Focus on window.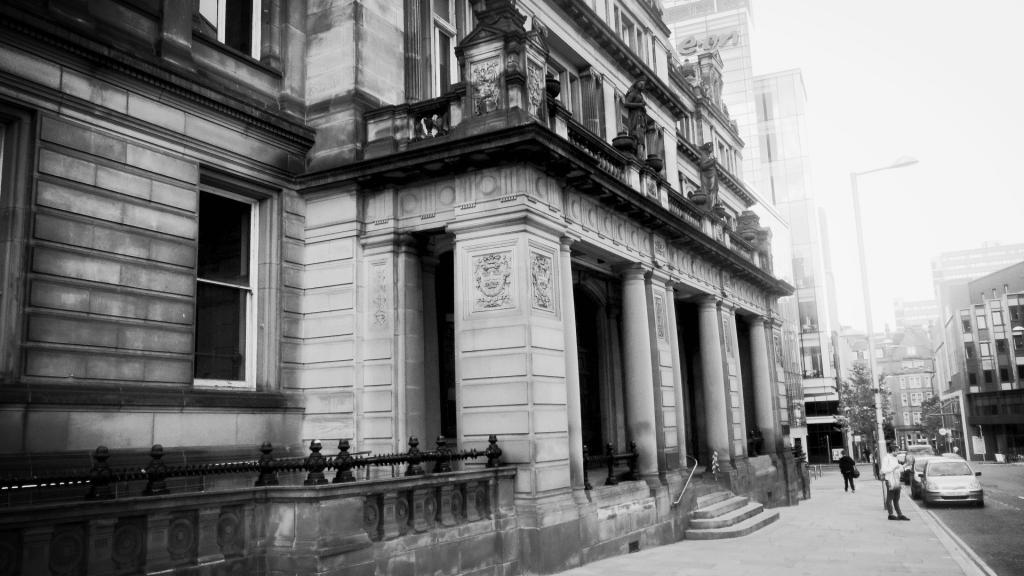
Focused at [975, 304, 988, 328].
